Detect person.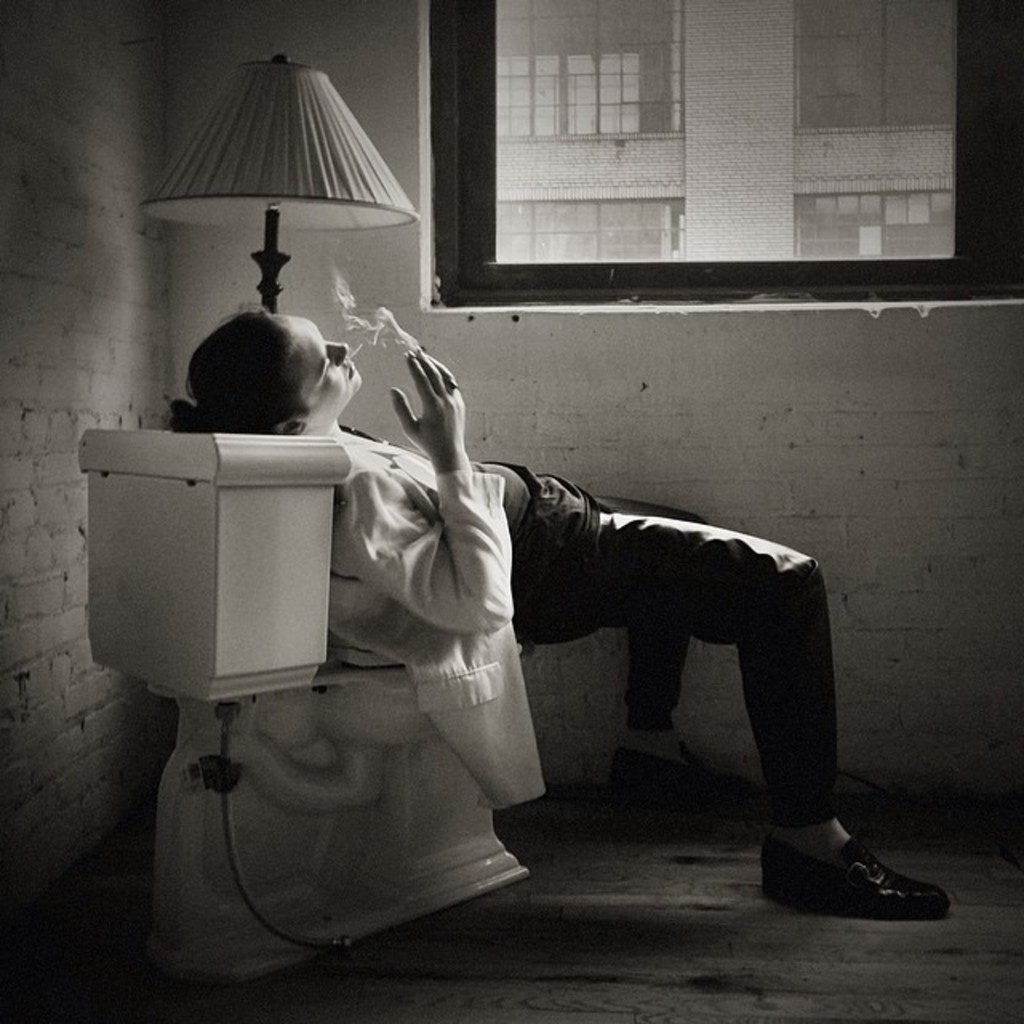
Detected at 186/234/824/923.
